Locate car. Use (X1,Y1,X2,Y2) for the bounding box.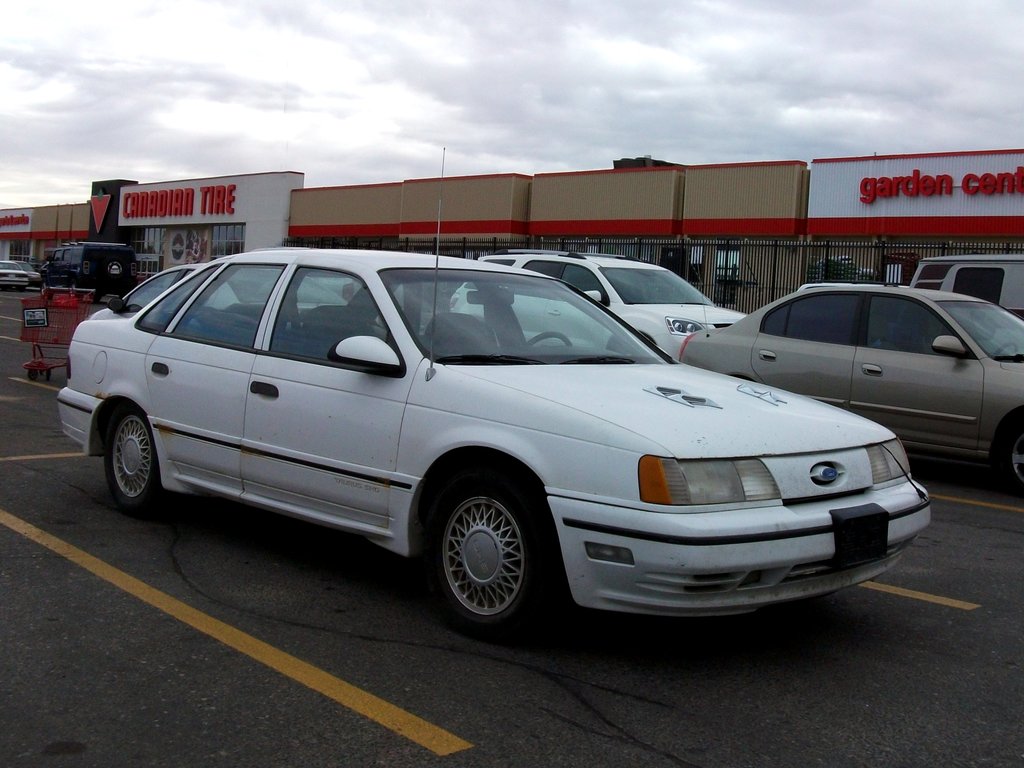
(0,259,23,282).
